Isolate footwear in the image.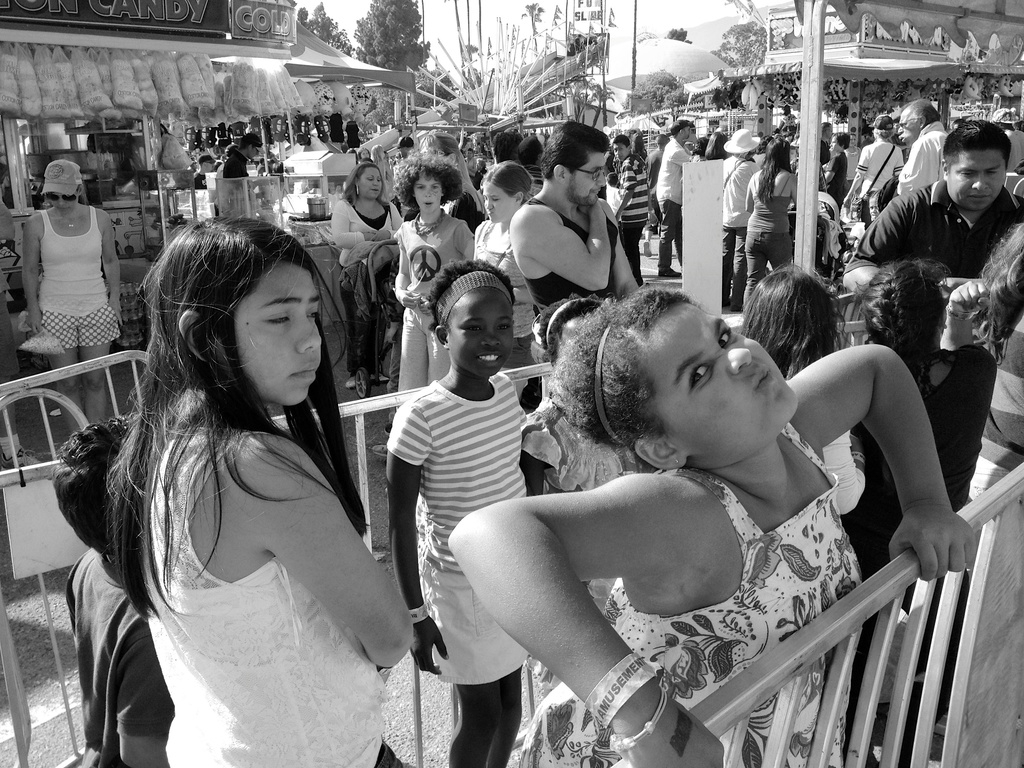
Isolated region: l=344, t=374, r=360, b=389.
